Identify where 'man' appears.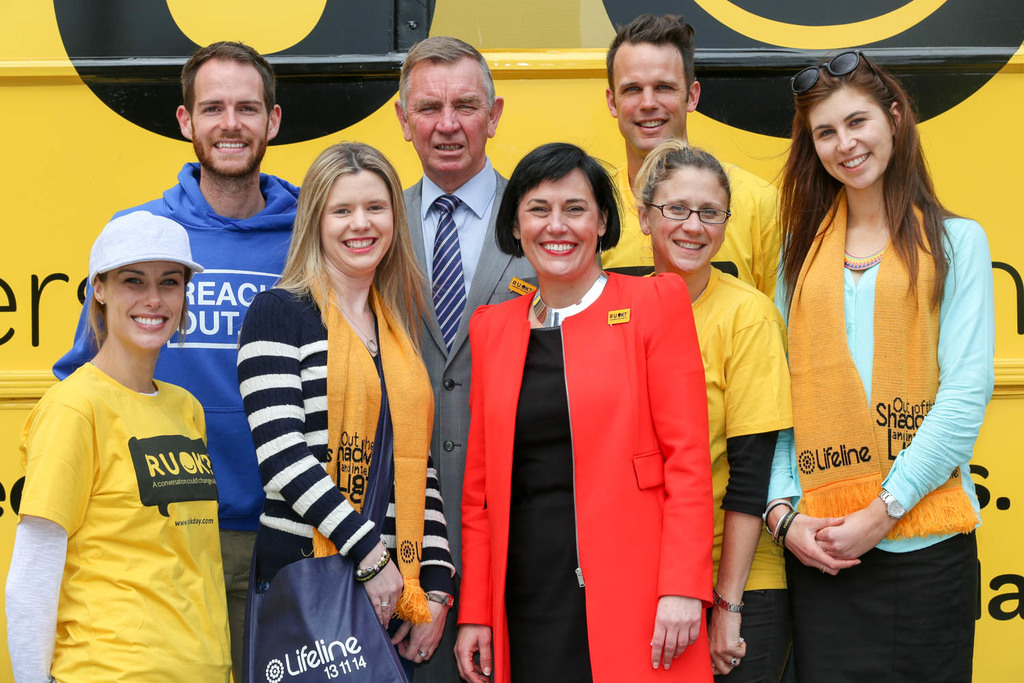
Appears at 578:15:799:320.
